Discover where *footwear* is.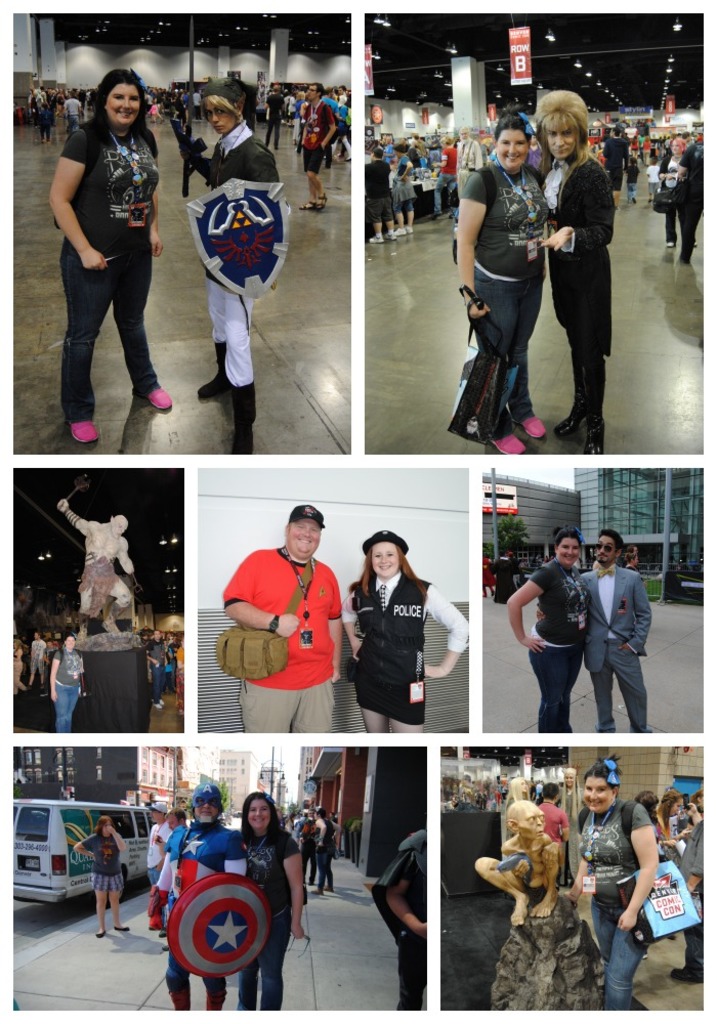
Discovered at bbox=(312, 883, 323, 895).
